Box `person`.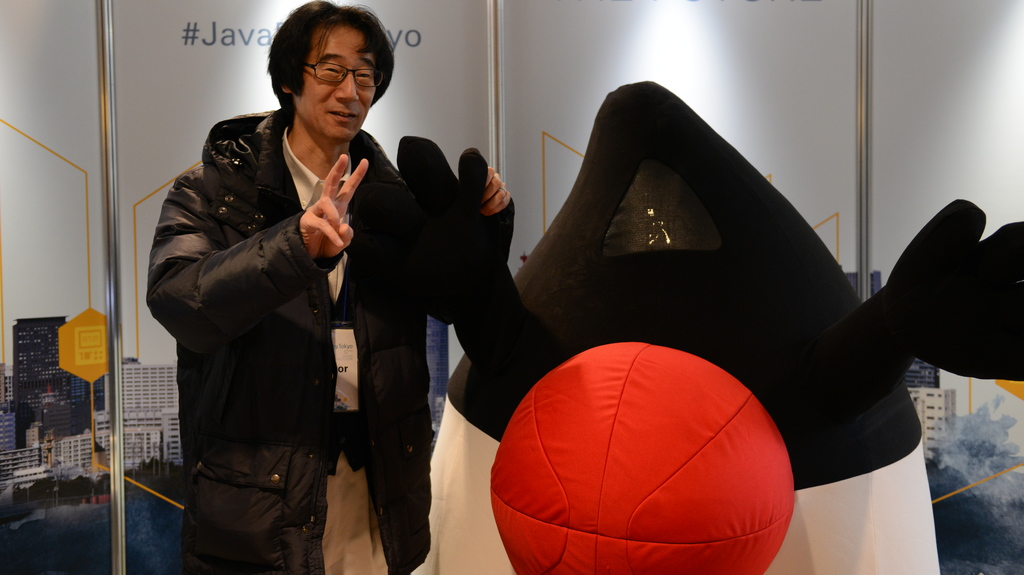
l=149, t=0, r=514, b=574.
